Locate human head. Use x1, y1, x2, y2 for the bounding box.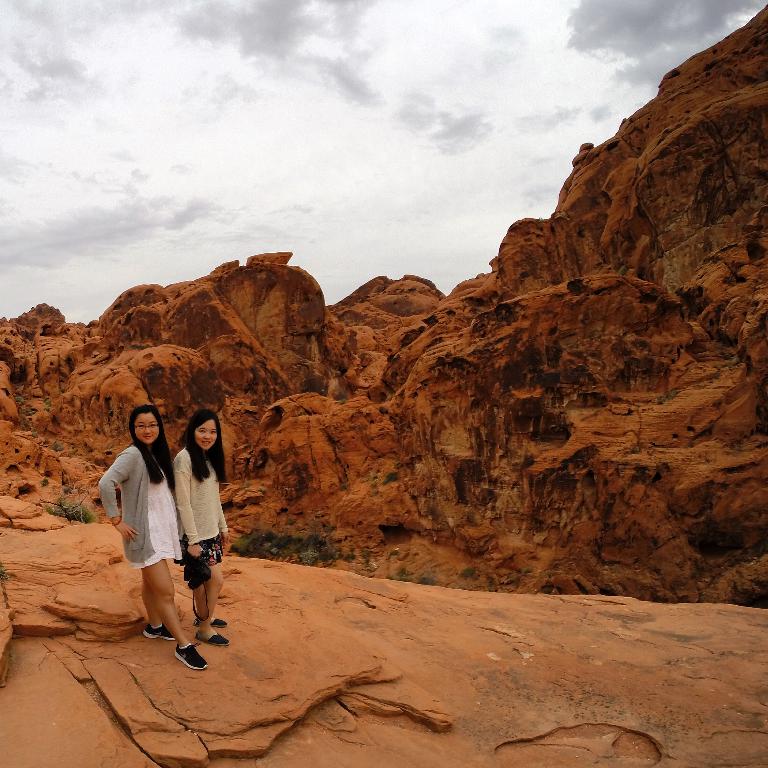
125, 397, 158, 439.
